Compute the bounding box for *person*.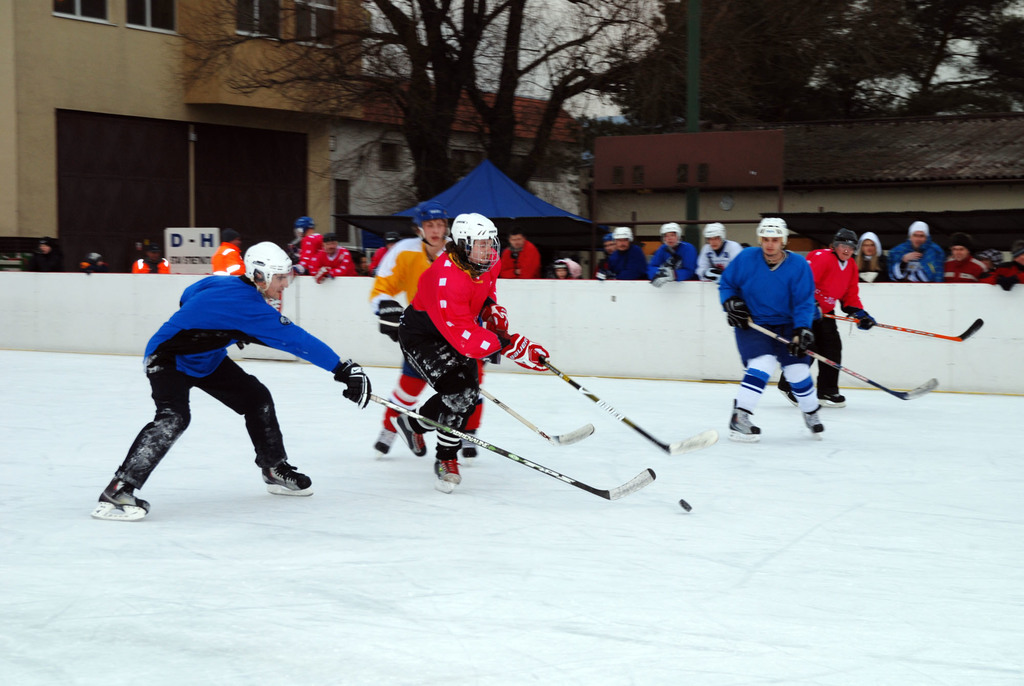
left=120, top=242, right=329, bottom=527.
